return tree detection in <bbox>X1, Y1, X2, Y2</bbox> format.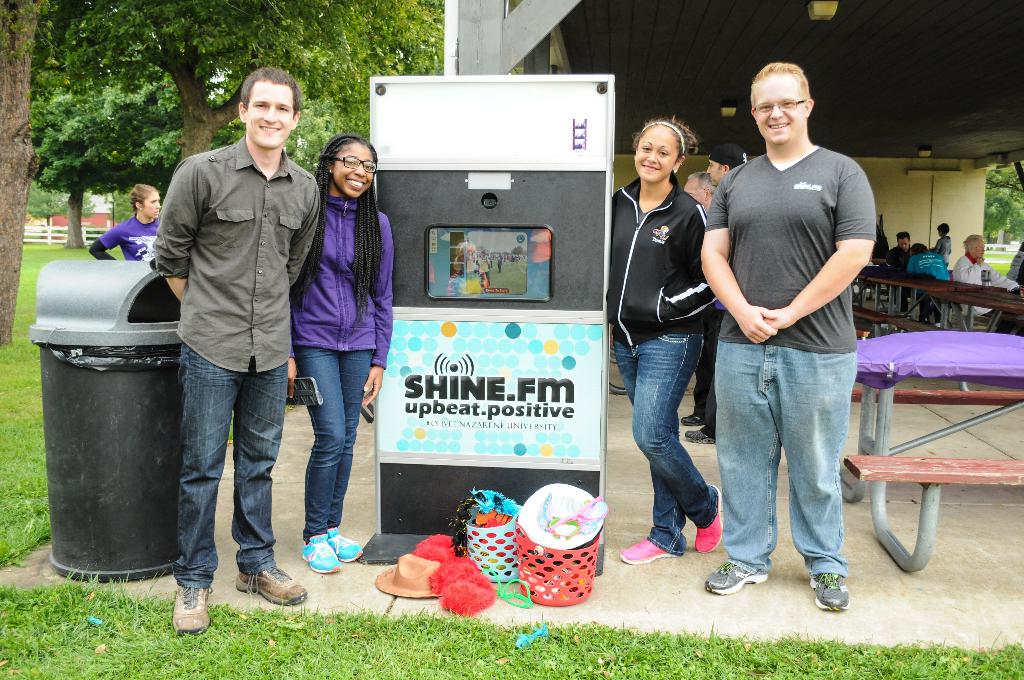
<bbox>0, 0, 439, 344</bbox>.
